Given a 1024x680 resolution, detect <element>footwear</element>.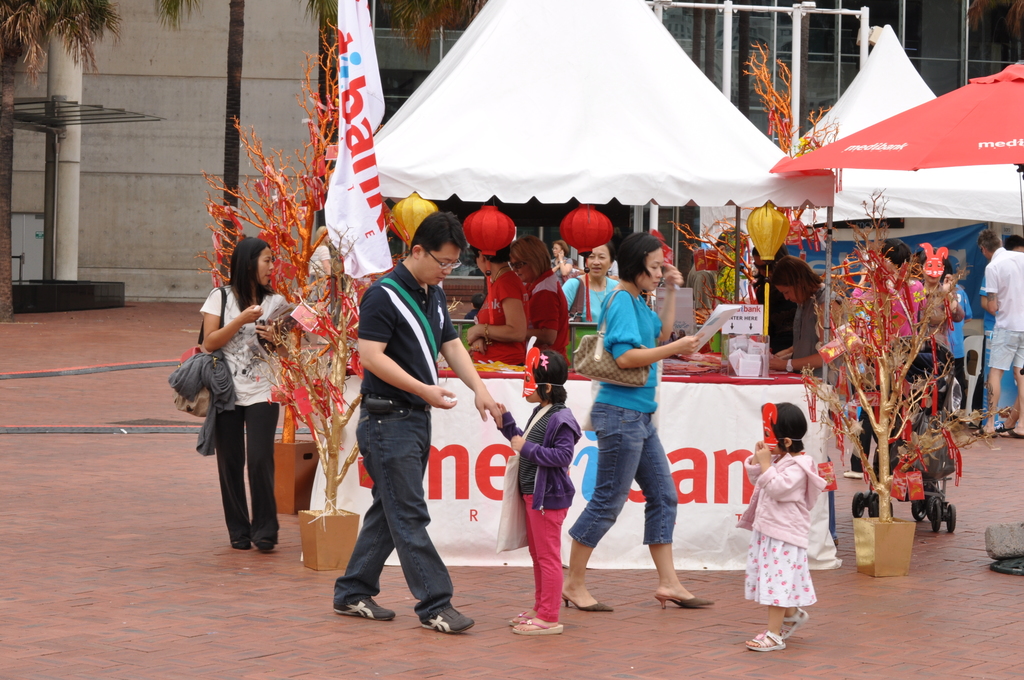
{"left": 562, "top": 595, "right": 614, "bottom": 612}.
